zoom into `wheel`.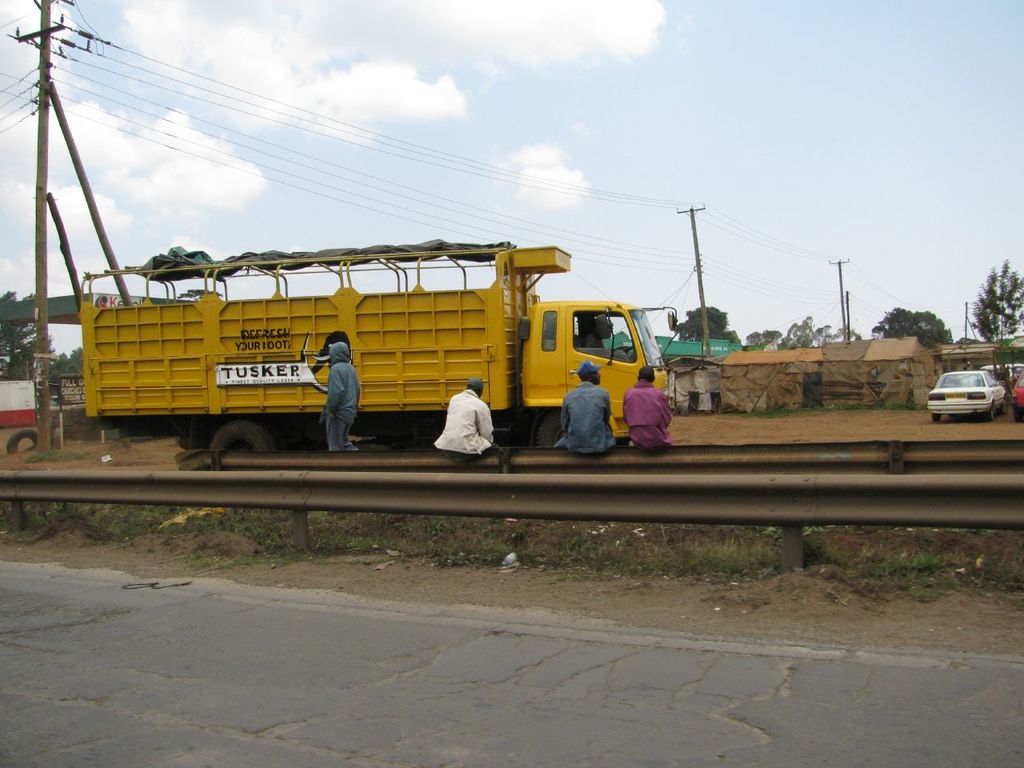
Zoom target: rect(208, 426, 278, 450).
